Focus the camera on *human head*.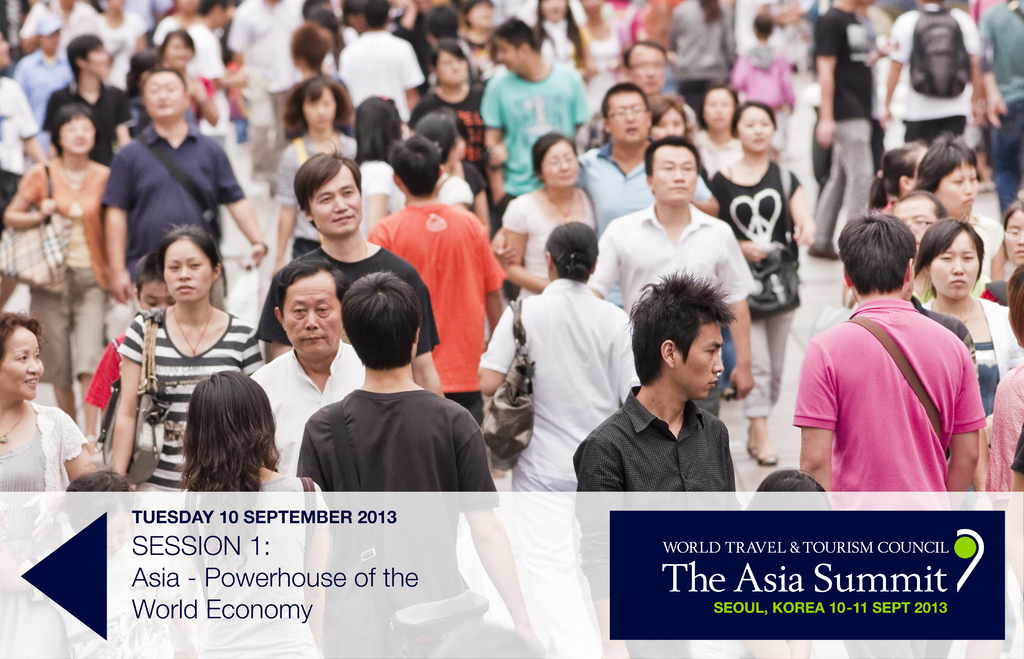
Focus region: [left=492, top=17, right=535, bottom=68].
